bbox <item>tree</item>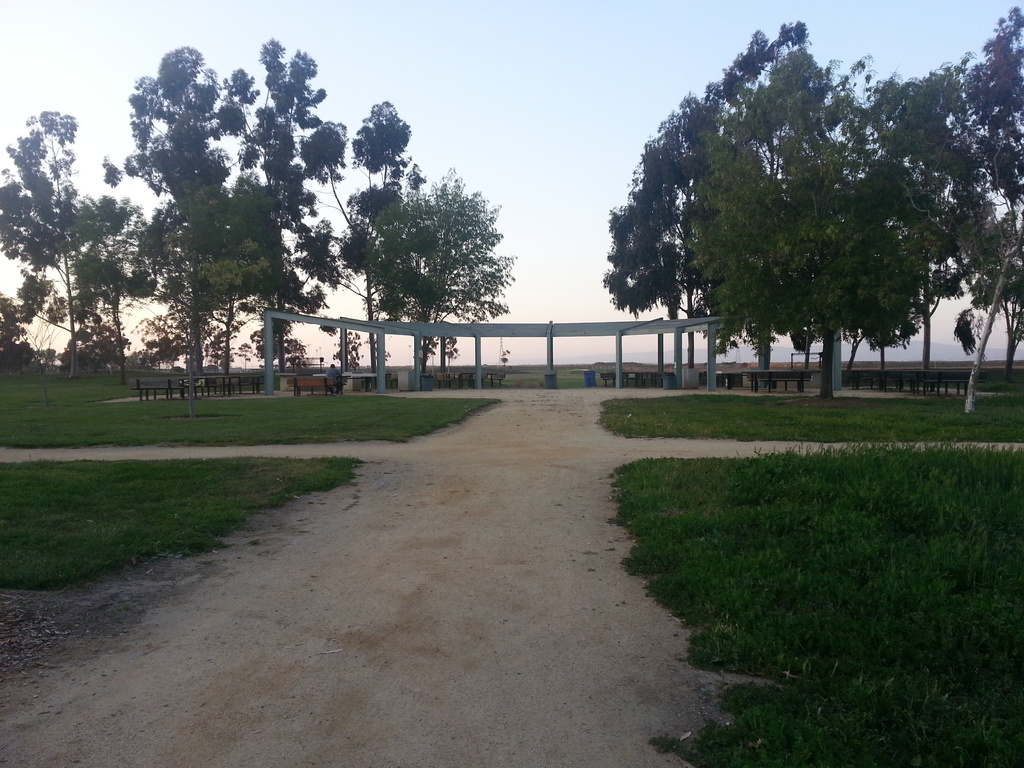
[226, 30, 355, 388]
